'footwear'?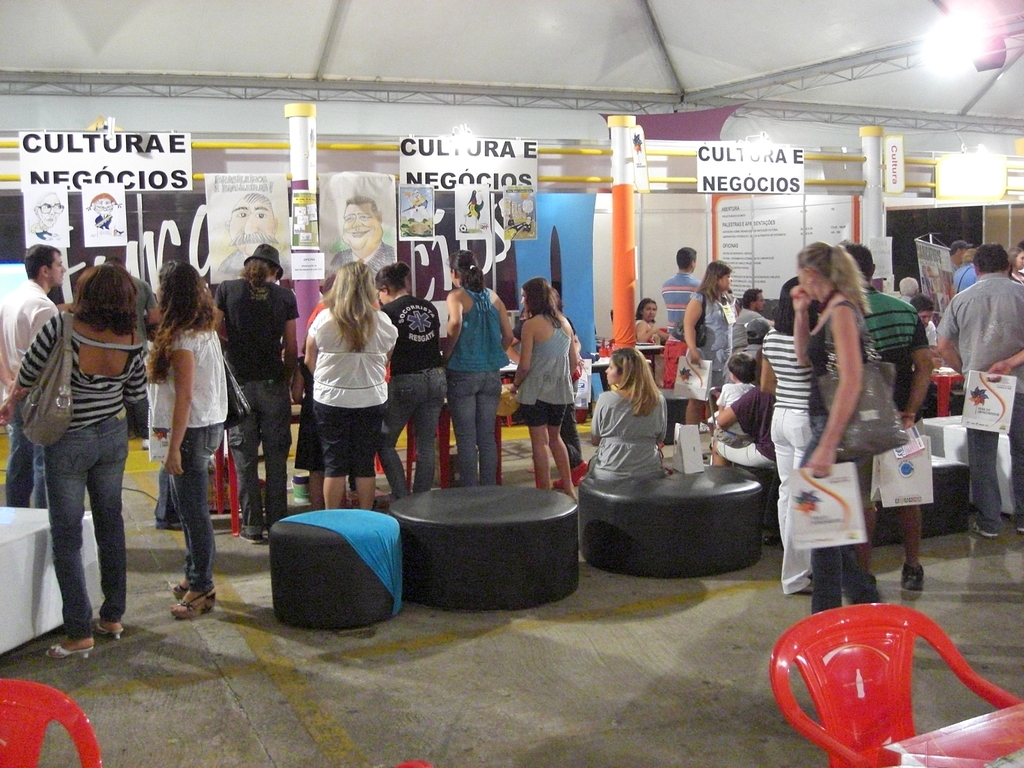
rect(177, 588, 218, 623)
